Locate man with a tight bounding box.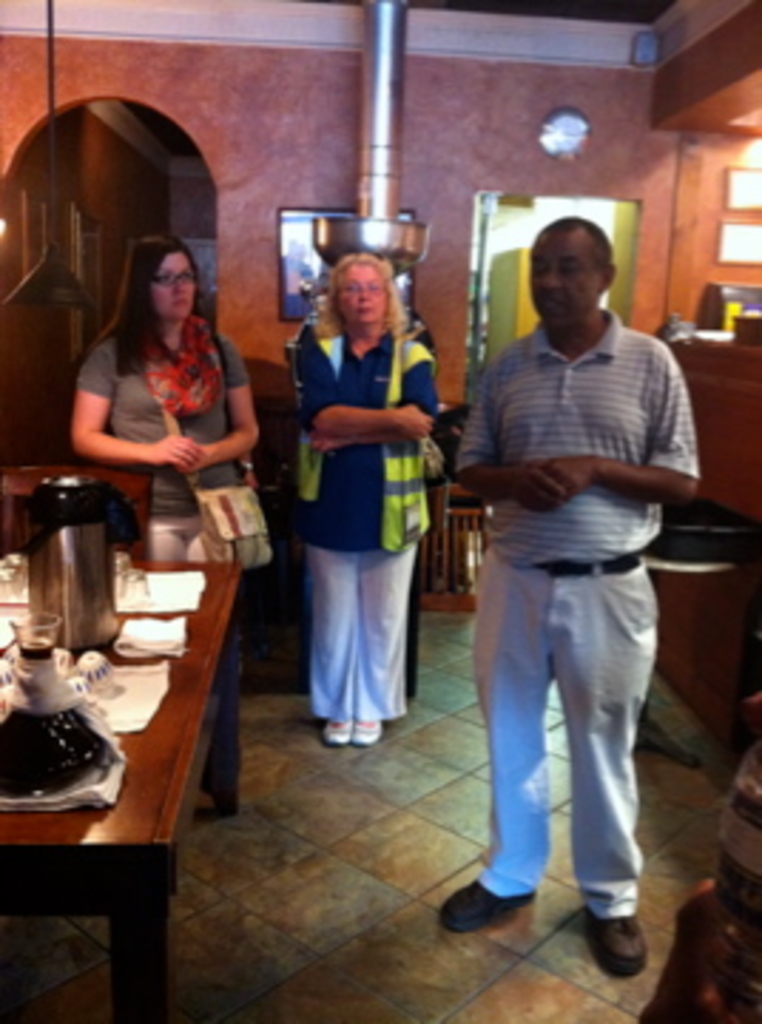
detection(432, 165, 702, 964).
